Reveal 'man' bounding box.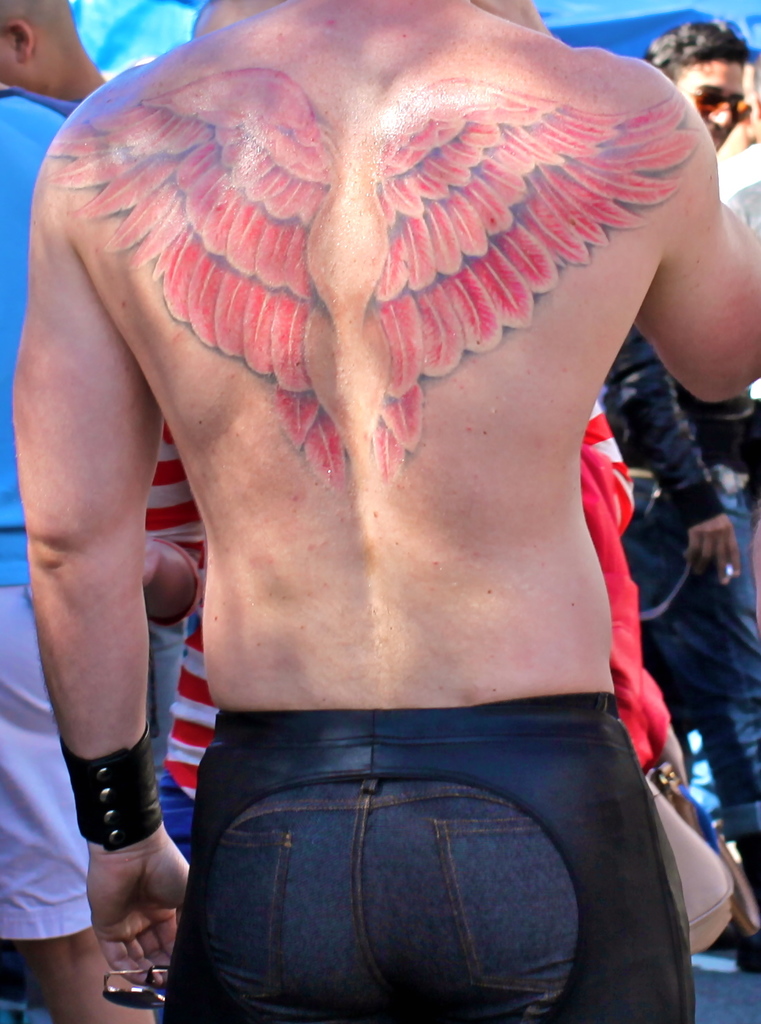
Revealed: {"left": 599, "top": 3, "right": 760, "bottom": 882}.
